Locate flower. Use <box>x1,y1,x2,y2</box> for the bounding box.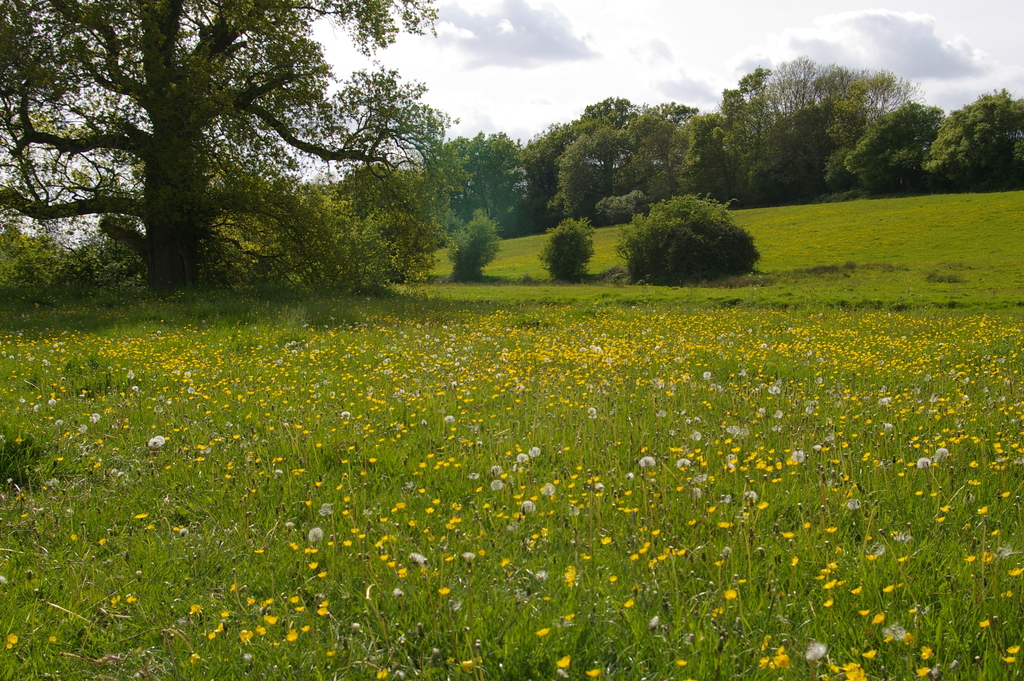
<box>1004,643,1021,654</box>.
